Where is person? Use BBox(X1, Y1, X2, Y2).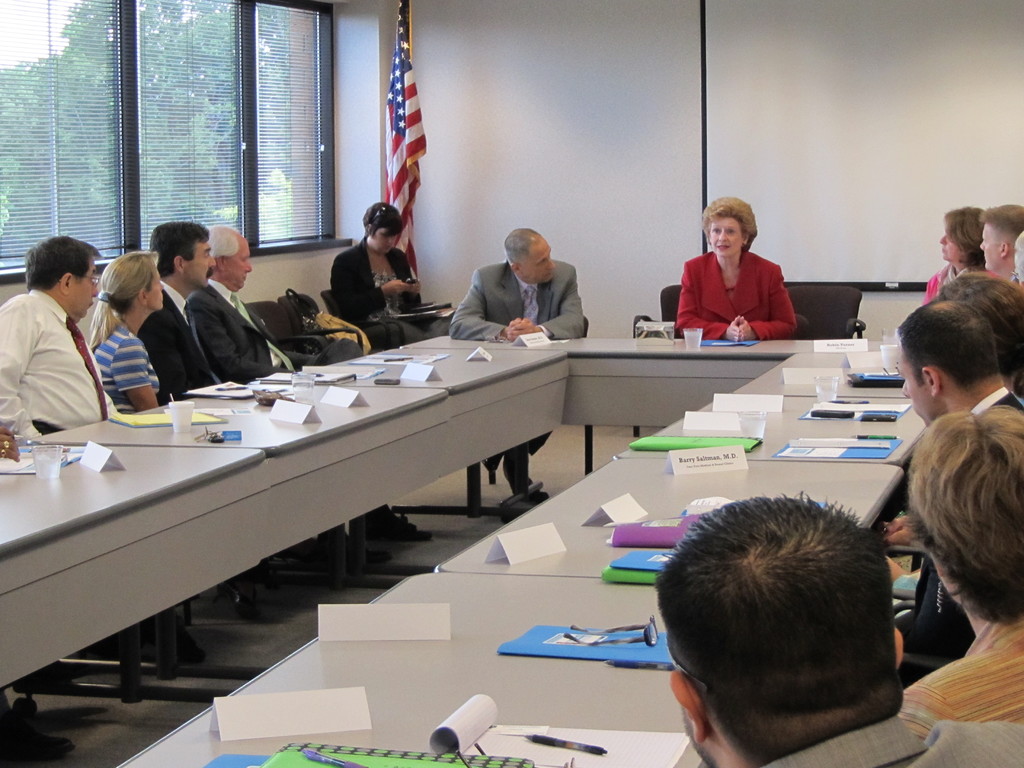
BBox(186, 220, 317, 385).
